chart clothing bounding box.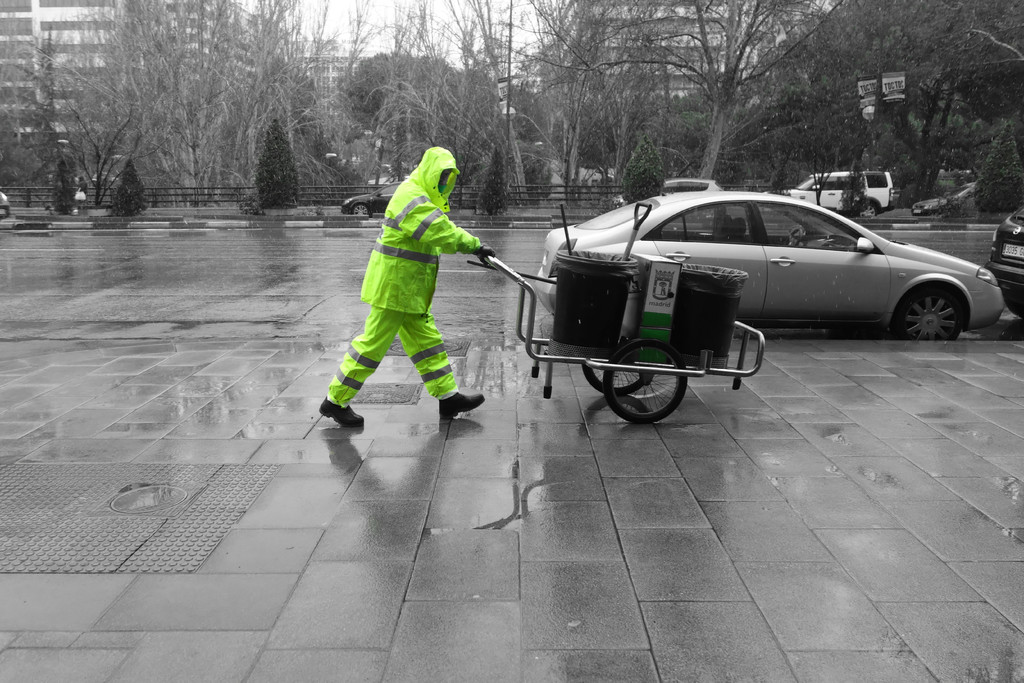
Charted: <region>323, 135, 491, 431</region>.
